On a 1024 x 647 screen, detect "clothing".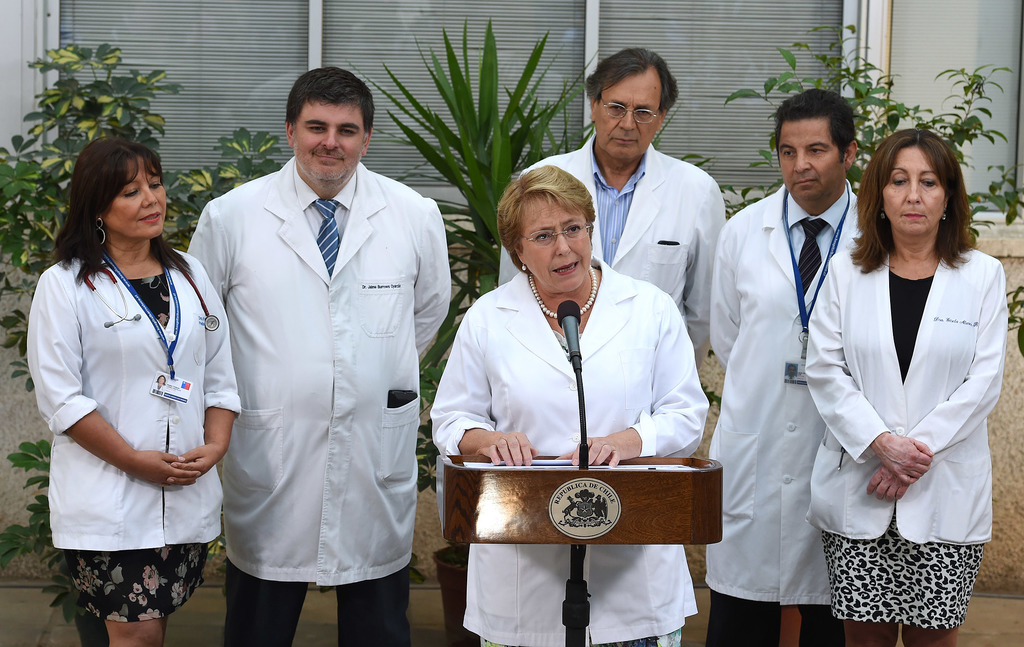
l=428, t=255, r=709, b=646.
